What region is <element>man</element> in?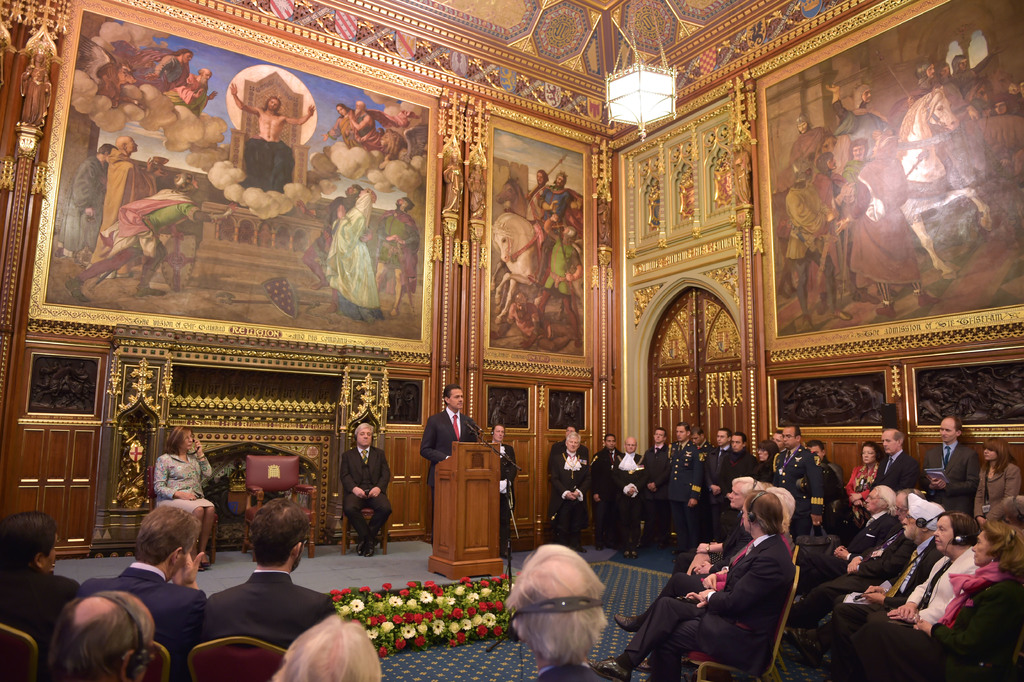
98, 125, 147, 240.
